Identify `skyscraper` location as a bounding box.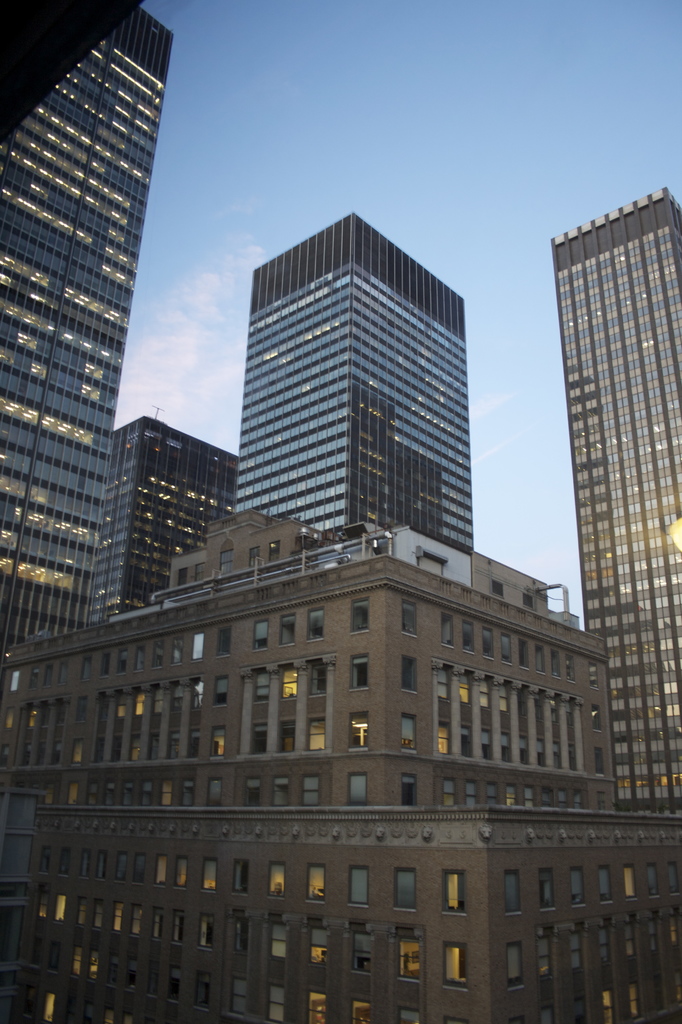
x1=209, y1=196, x2=506, y2=598.
